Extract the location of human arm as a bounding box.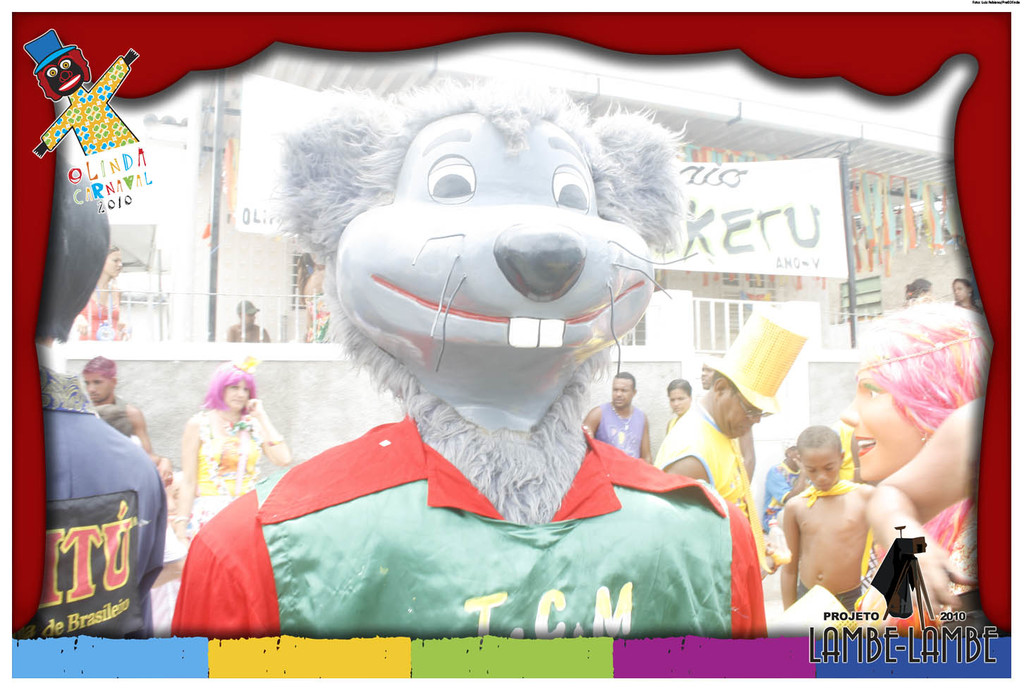
[left=243, top=398, right=285, bottom=464].
